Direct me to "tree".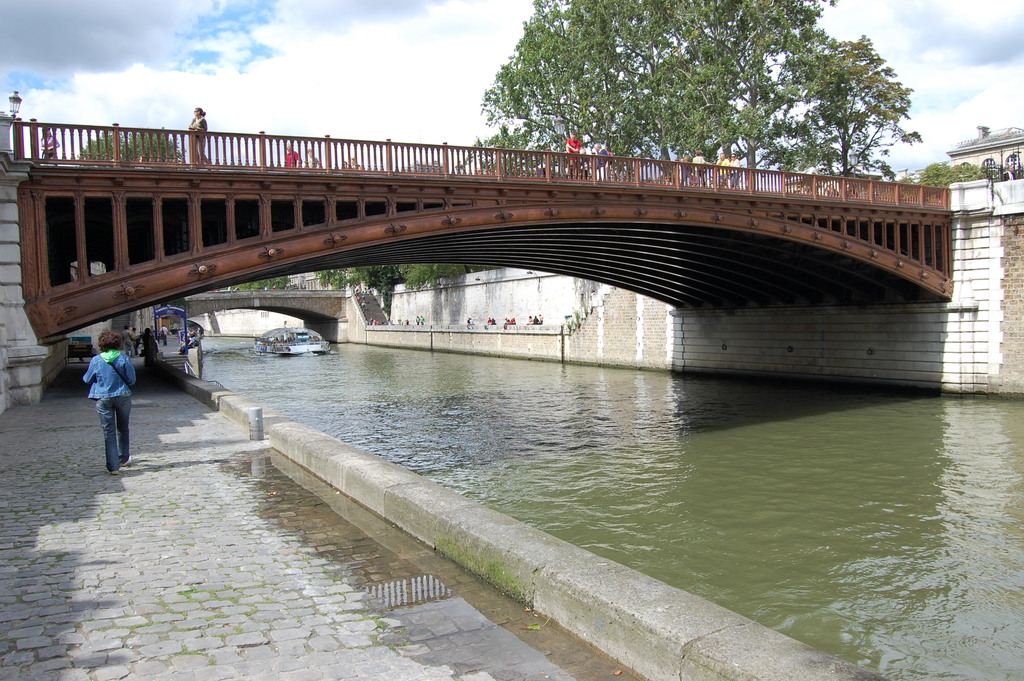
Direction: Rect(430, 16, 945, 172).
